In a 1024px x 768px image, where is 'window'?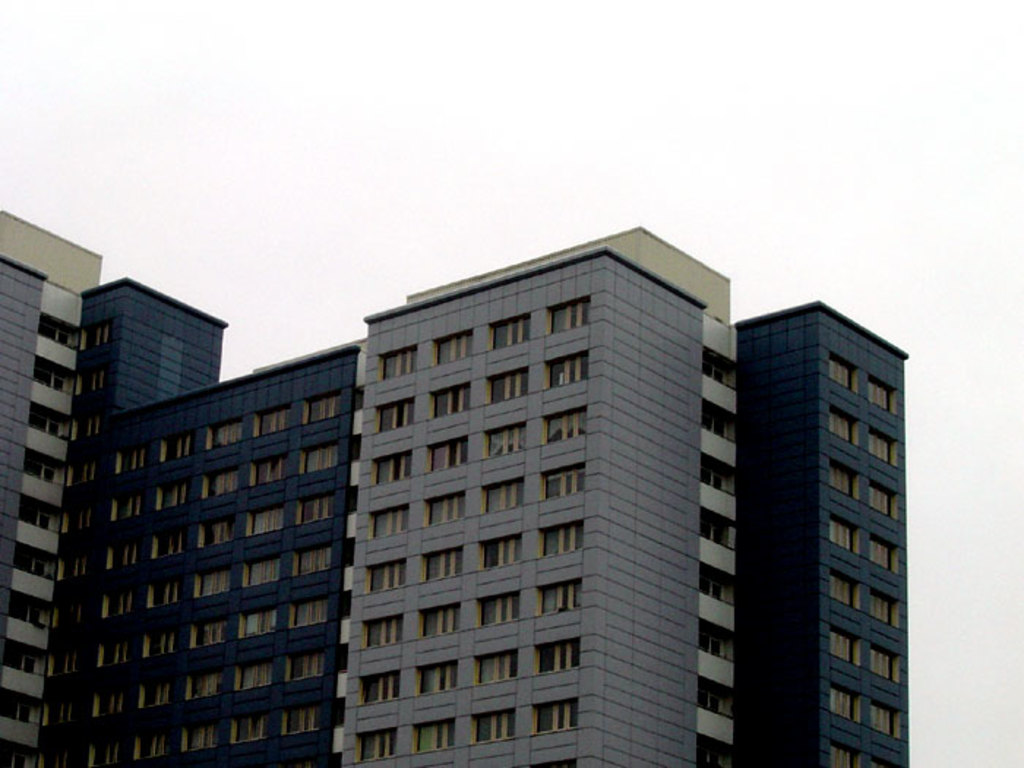
[417,721,451,767].
